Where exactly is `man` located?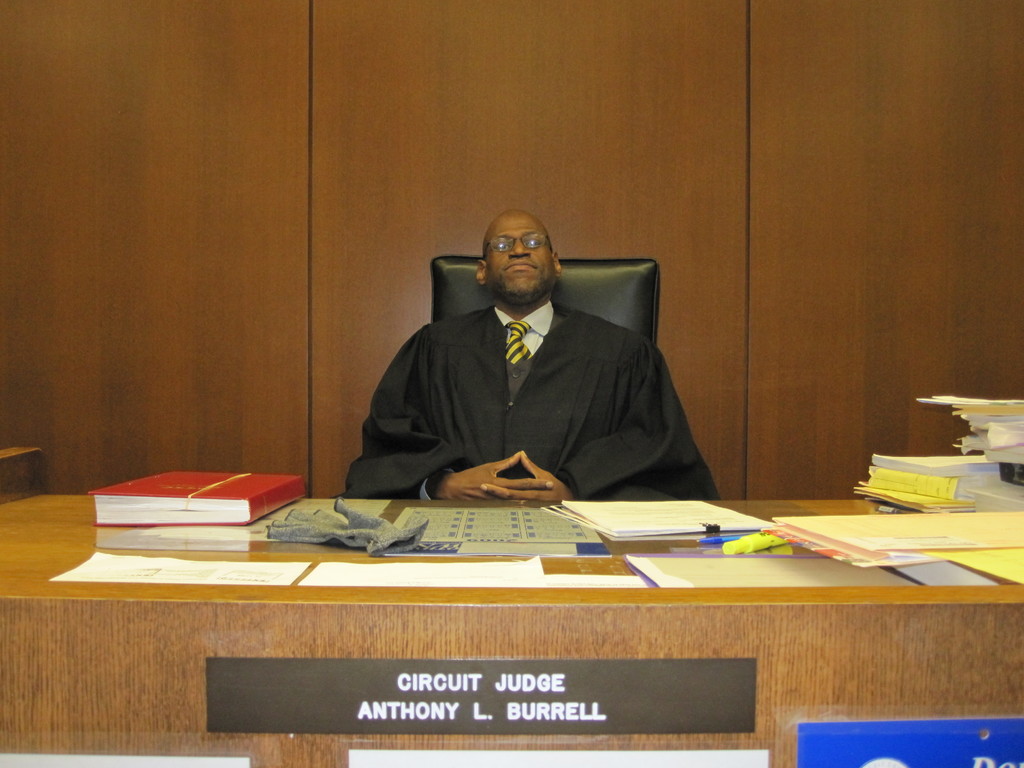
Its bounding box is locate(354, 209, 705, 511).
